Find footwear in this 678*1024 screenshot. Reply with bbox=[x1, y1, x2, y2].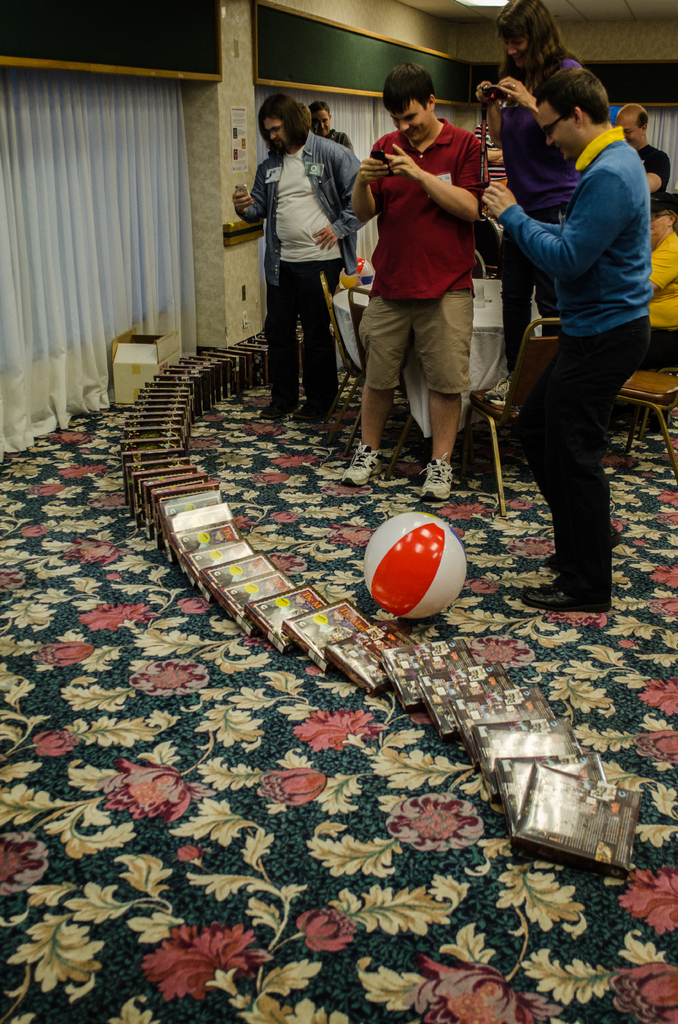
bbox=[266, 398, 292, 420].
